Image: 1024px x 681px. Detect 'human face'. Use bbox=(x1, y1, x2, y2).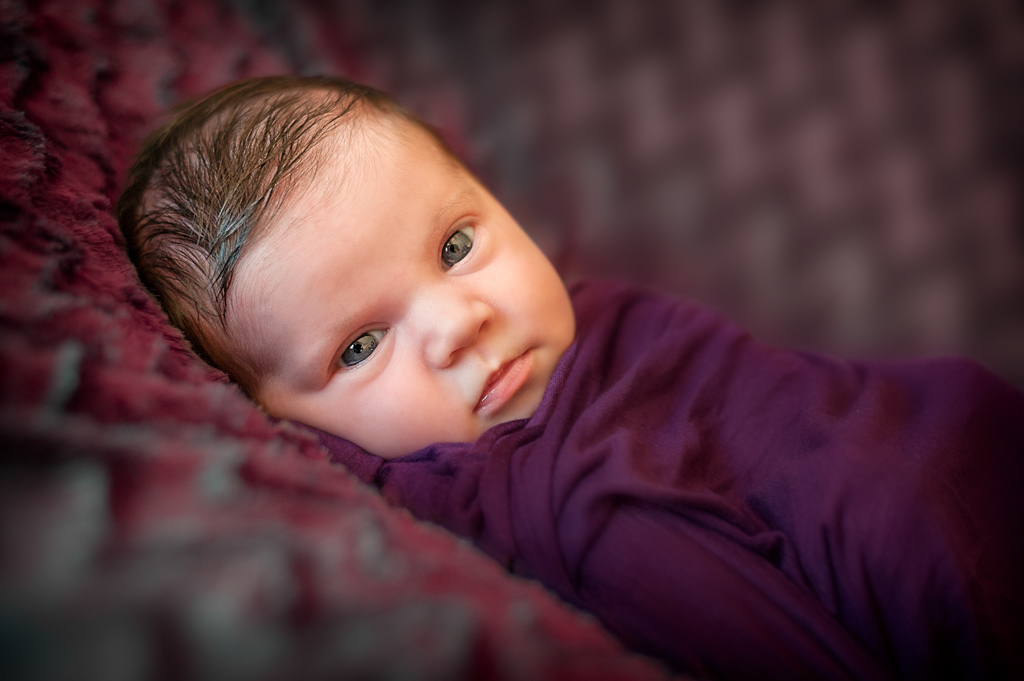
bbox=(228, 105, 579, 446).
